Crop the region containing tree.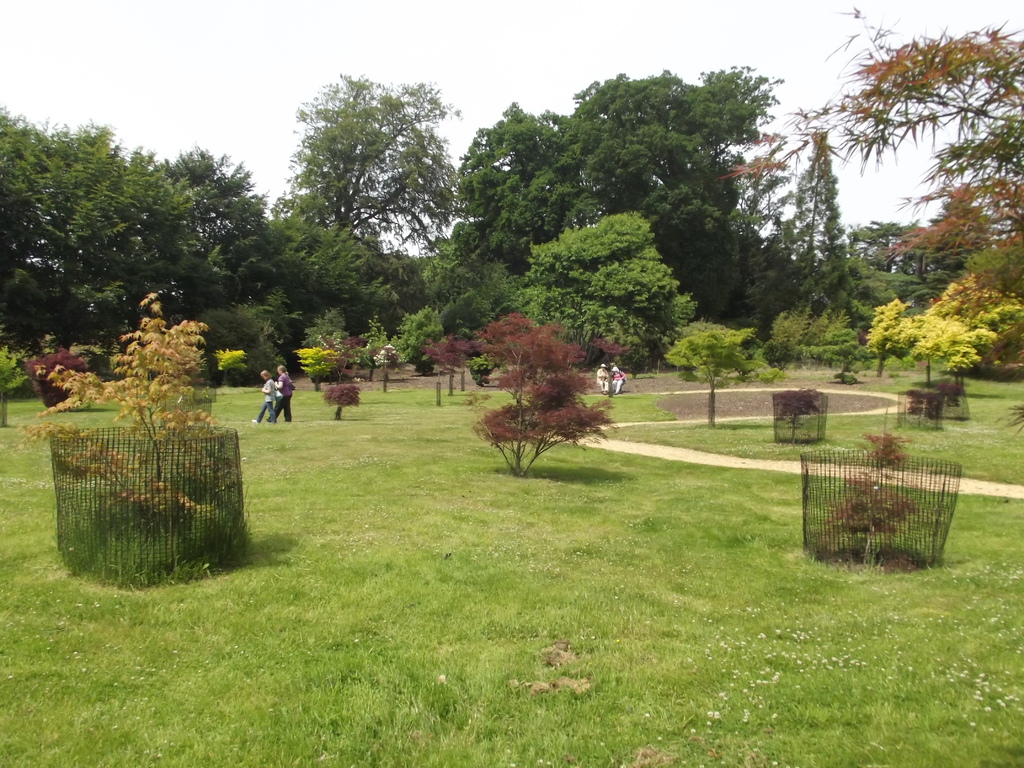
Crop region: (x1=16, y1=291, x2=237, y2=585).
